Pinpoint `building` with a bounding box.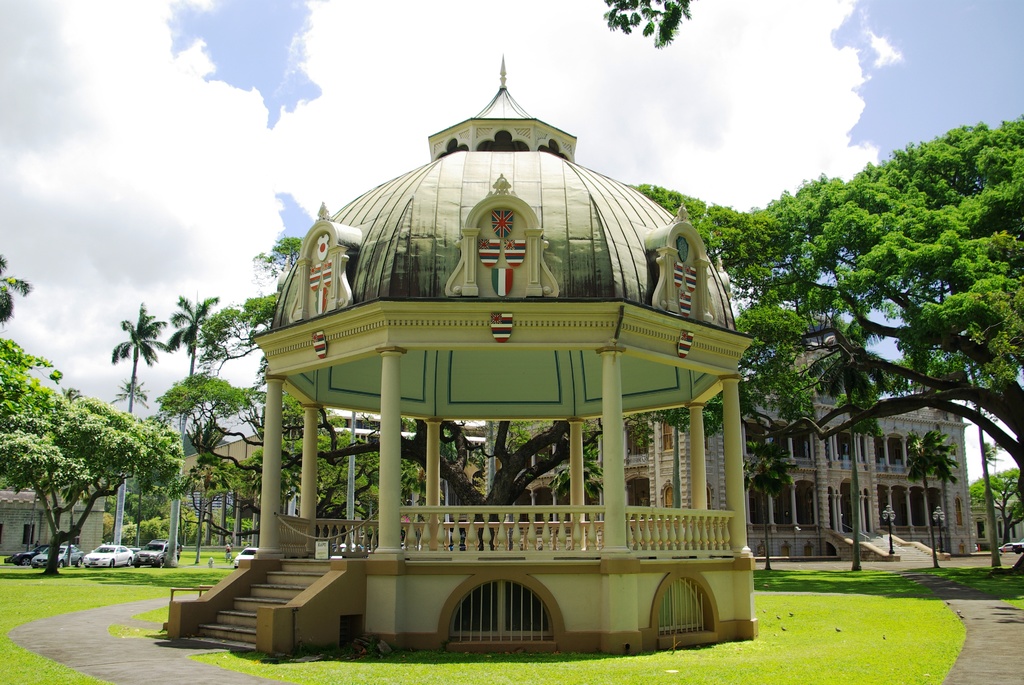
0/482/106/553.
